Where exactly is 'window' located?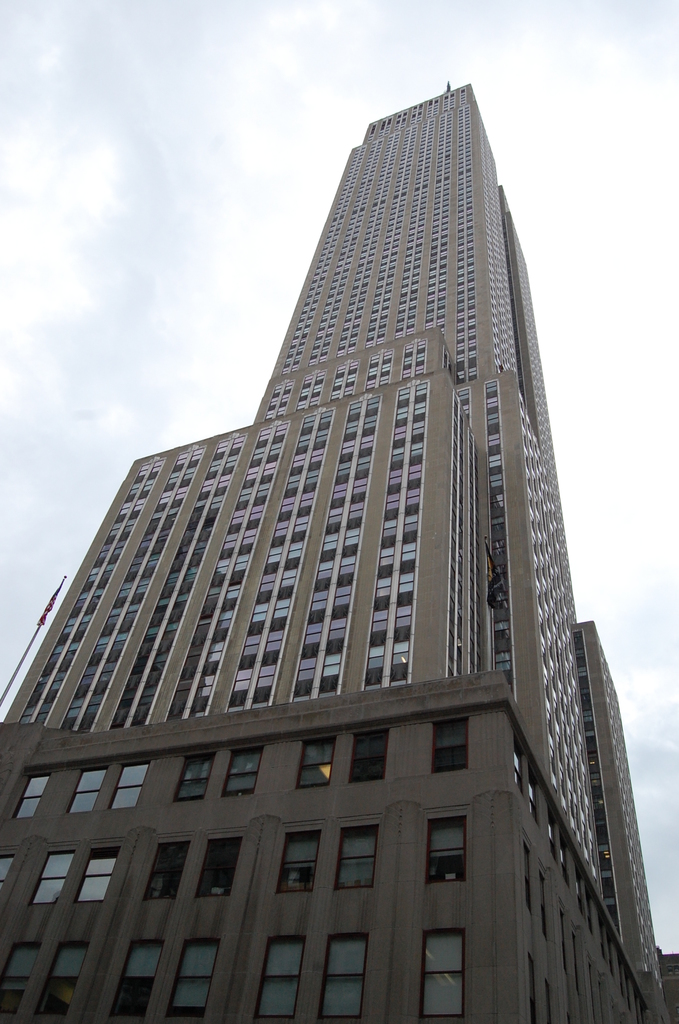
Its bounding box is x1=277, y1=833, x2=318, y2=896.
